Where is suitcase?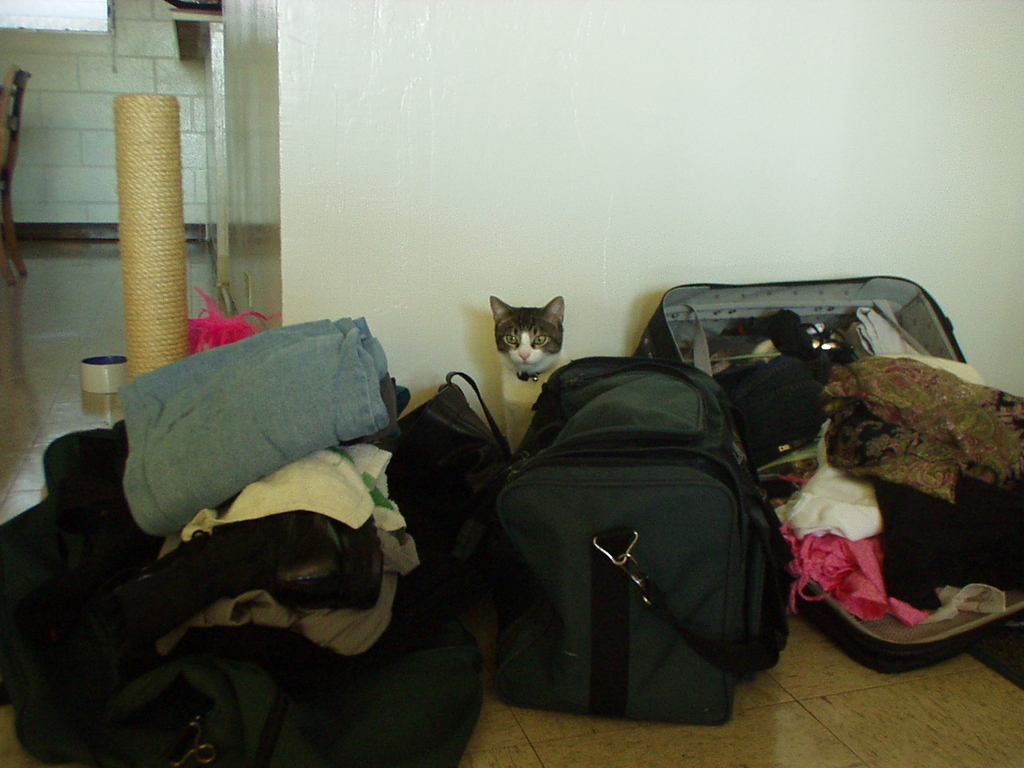
632 274 1023 676.
